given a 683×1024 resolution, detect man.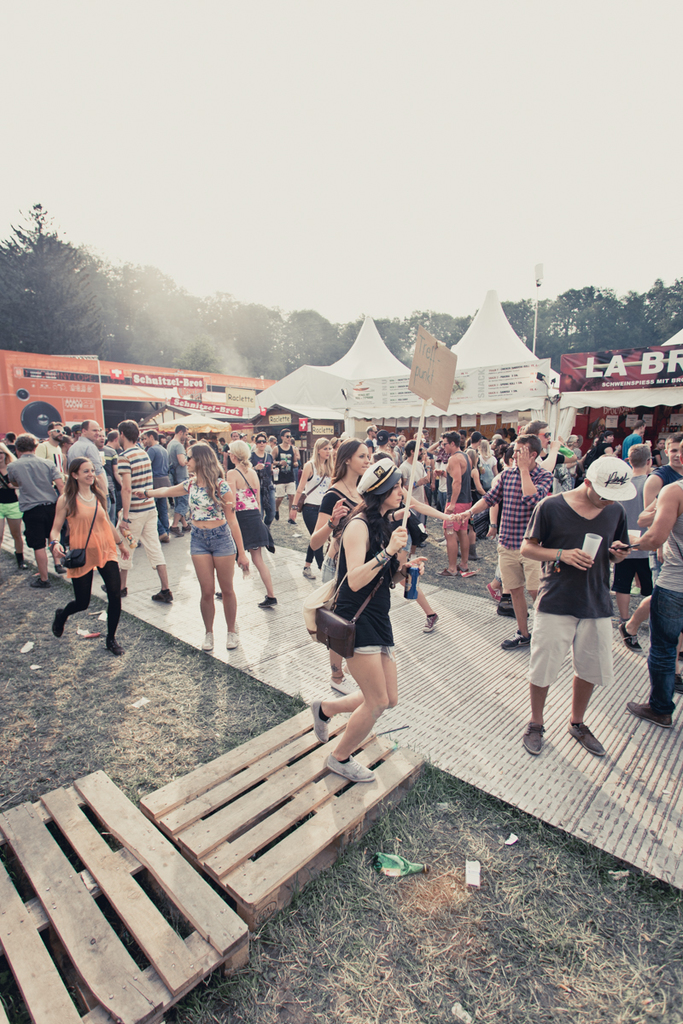
bbox=(34, 419, 69, 474).
